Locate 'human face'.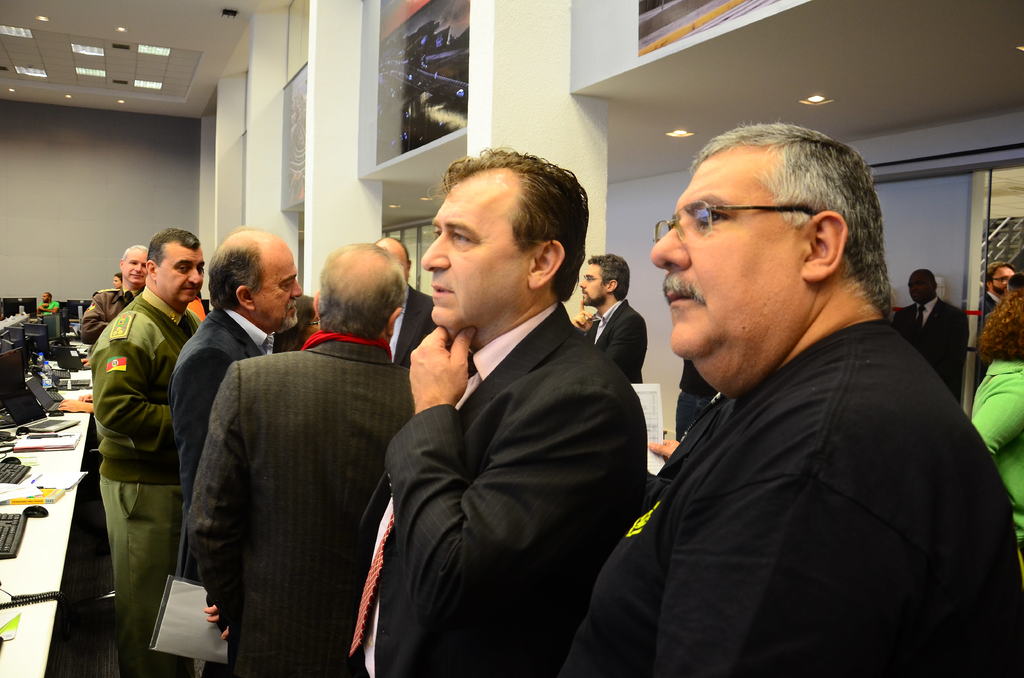
Bounding box: pyautogui.locateOnScreen(123, 251, 148, 284).
